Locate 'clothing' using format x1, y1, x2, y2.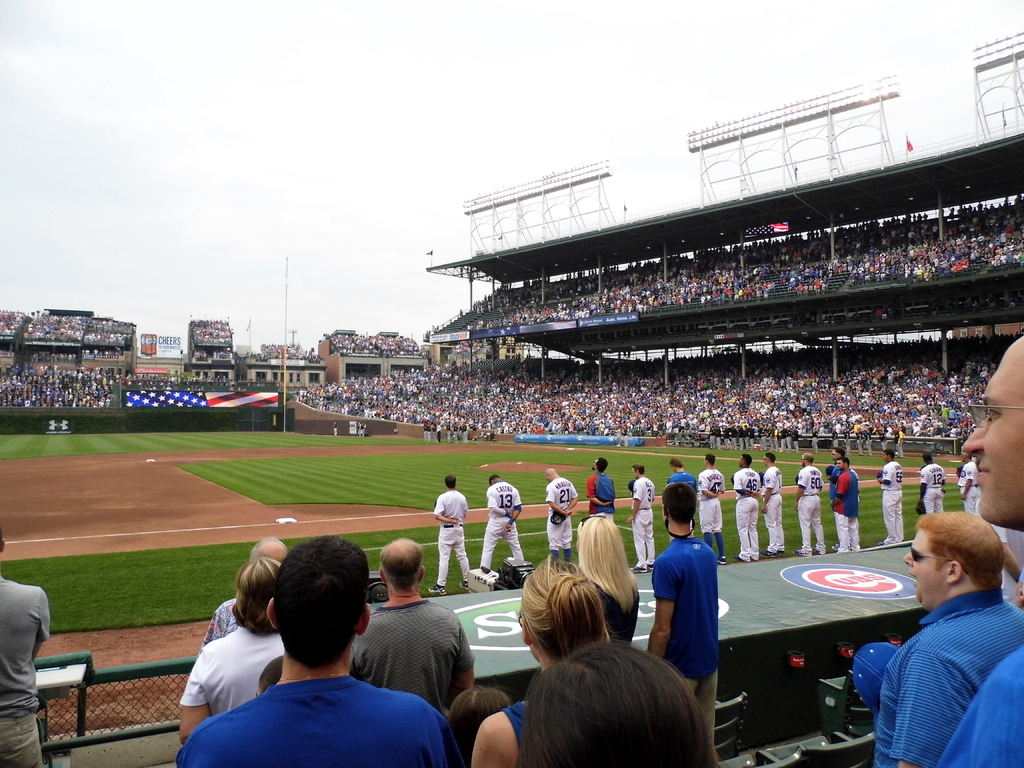
830, 470, 860, 554.
